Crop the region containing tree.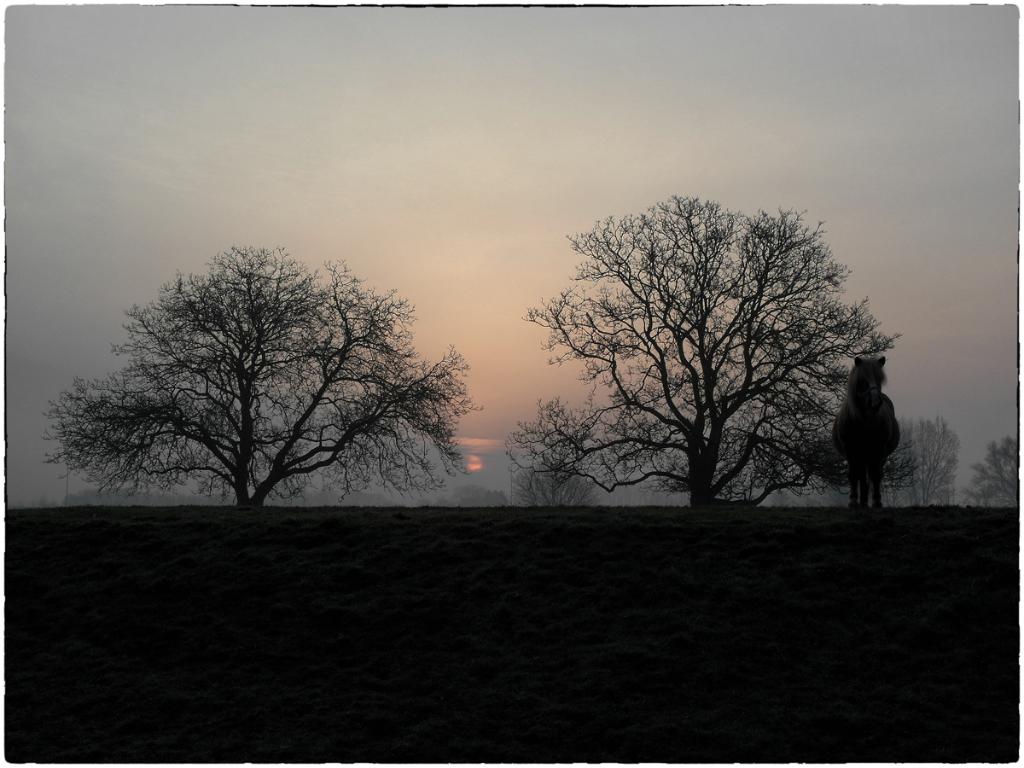
Crop region: [503,191,910,518].
